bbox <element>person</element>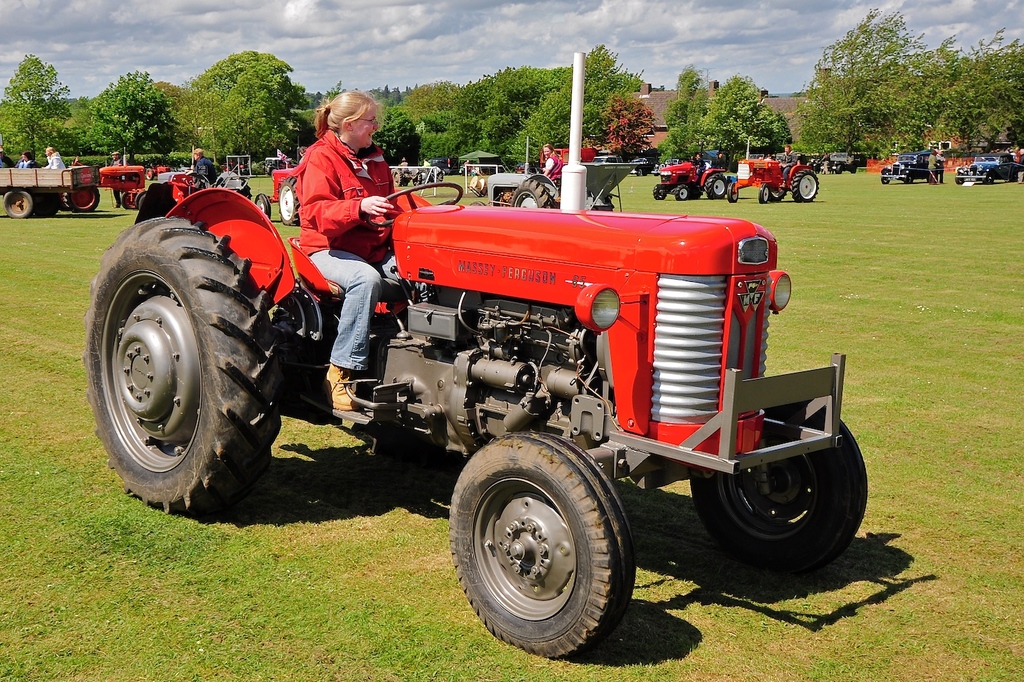
bbox(190, 150, 211, 182)
